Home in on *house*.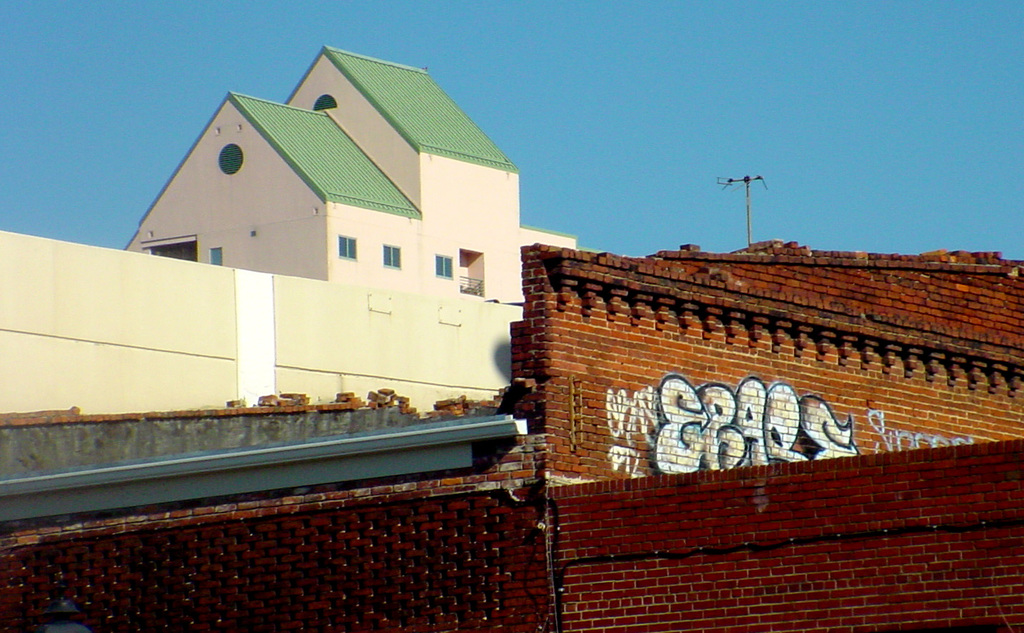
Homed in at (123,41,604,306).
